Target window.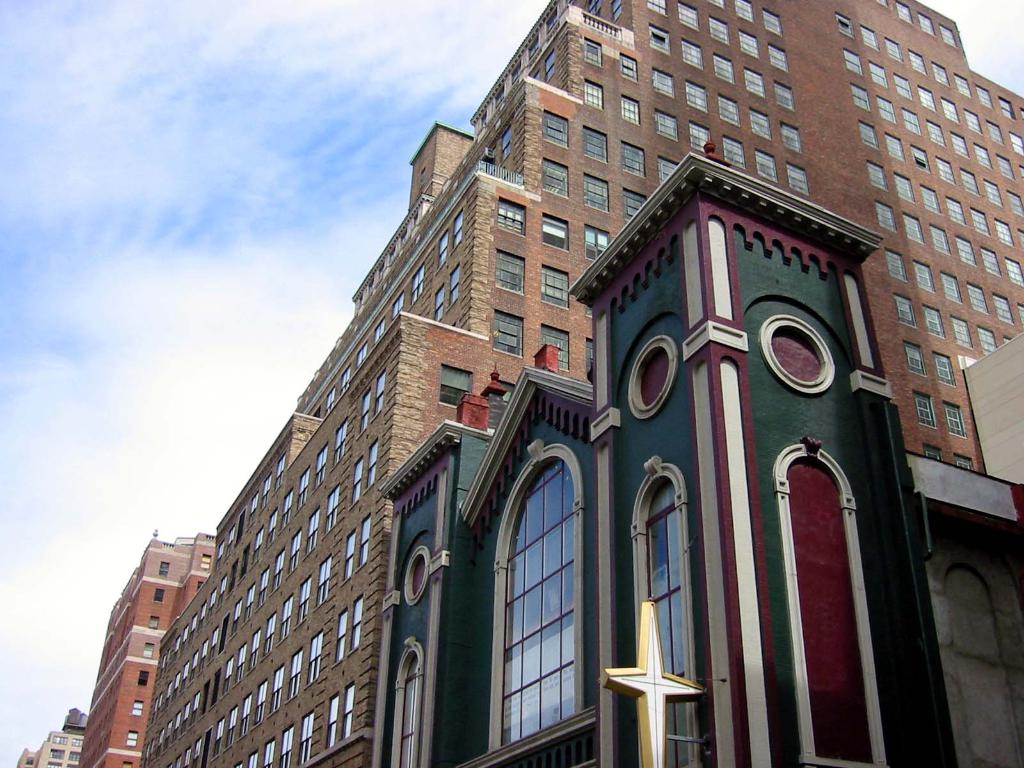
Target region: 1008 131 1023 158.
